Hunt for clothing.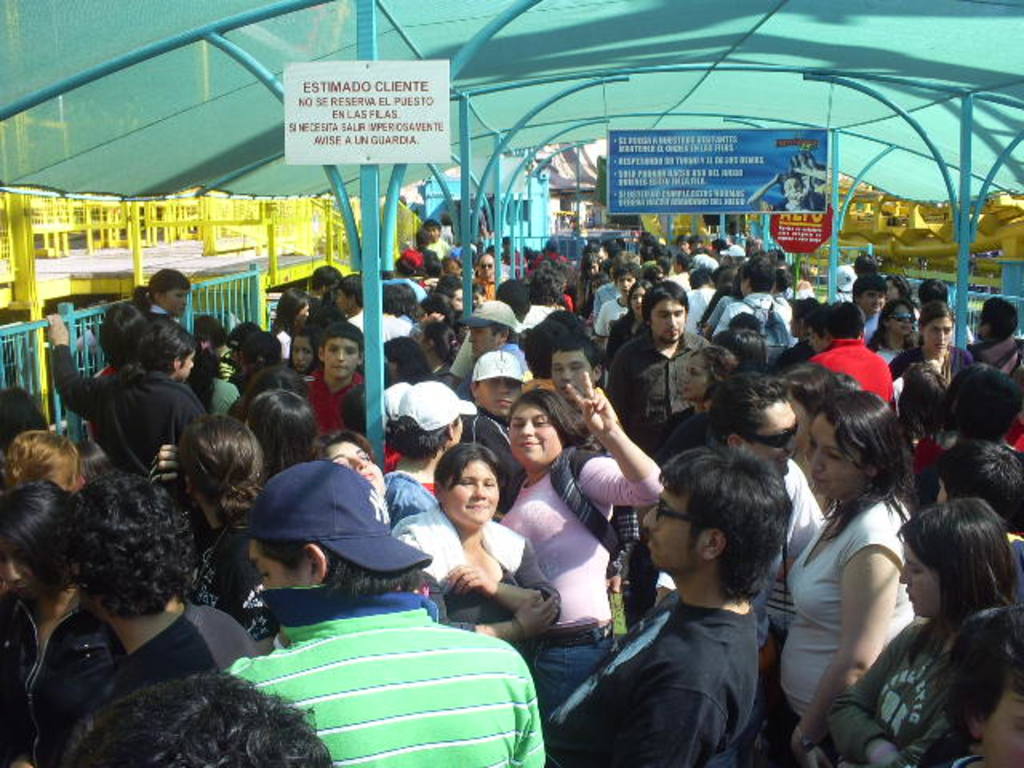
Hunted down at {"left": 387, "top": 504, "right": 558, "bottom": 683}.
